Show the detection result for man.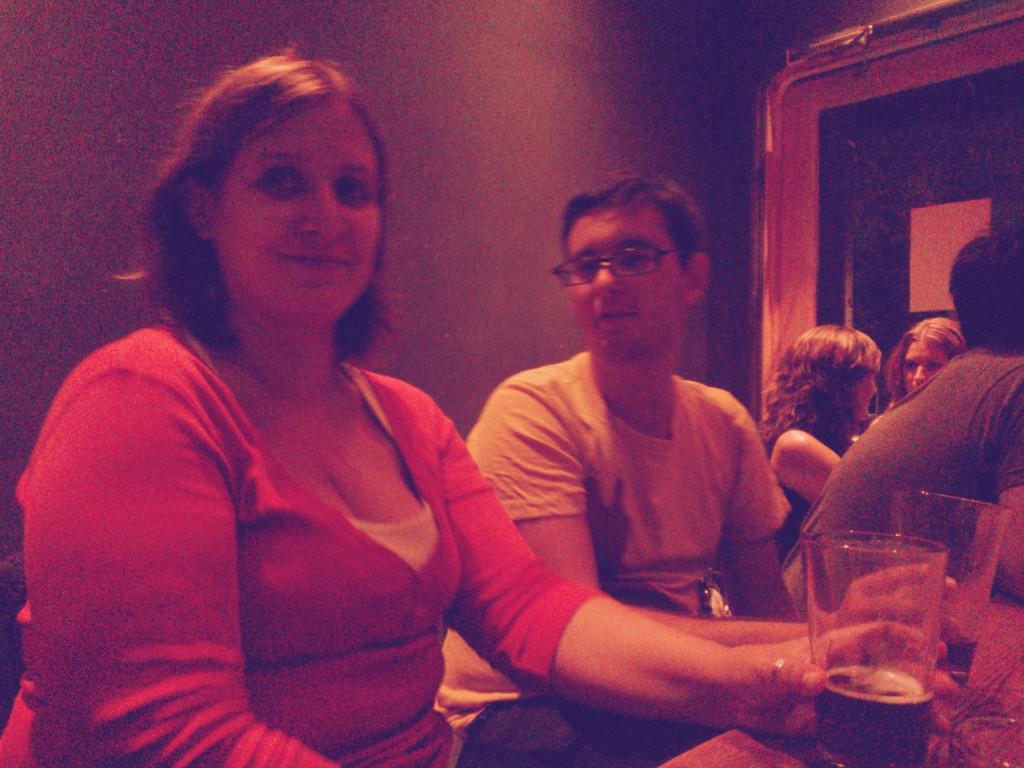
detection(445, 170, 804, 767).
